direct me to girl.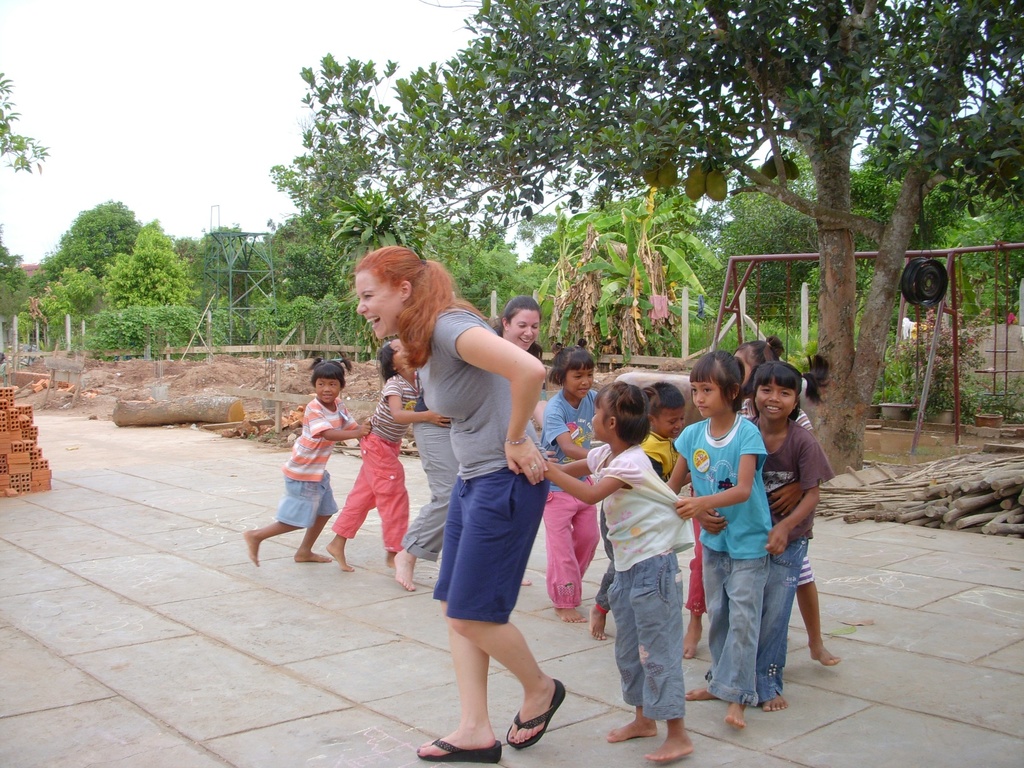
Direction: pyautogui.locateOnScreen(663, 346, 767, 724).
